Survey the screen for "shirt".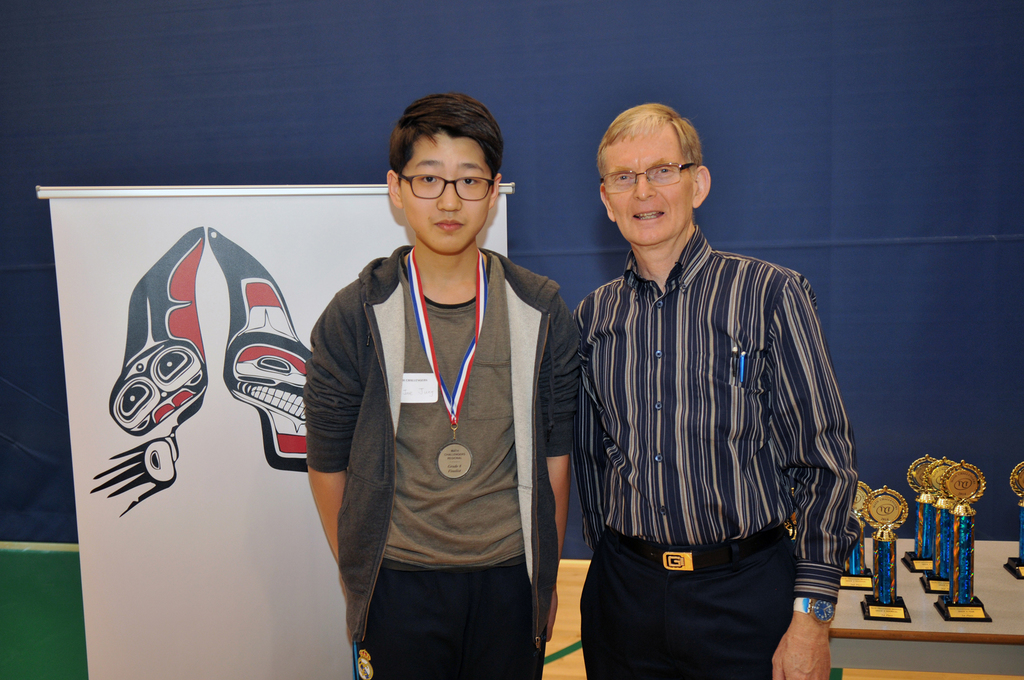
Survey found: Rect(566, 224, 870, 605).
